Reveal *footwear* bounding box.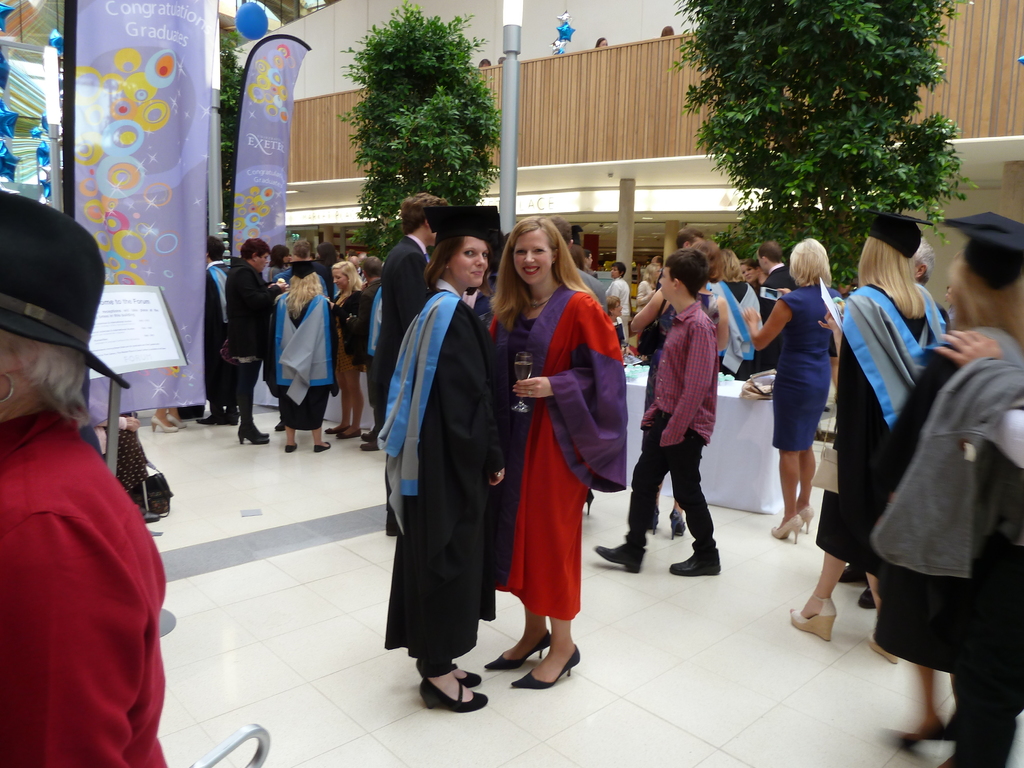
Revealed: locate(237, 417, 272, 440).
